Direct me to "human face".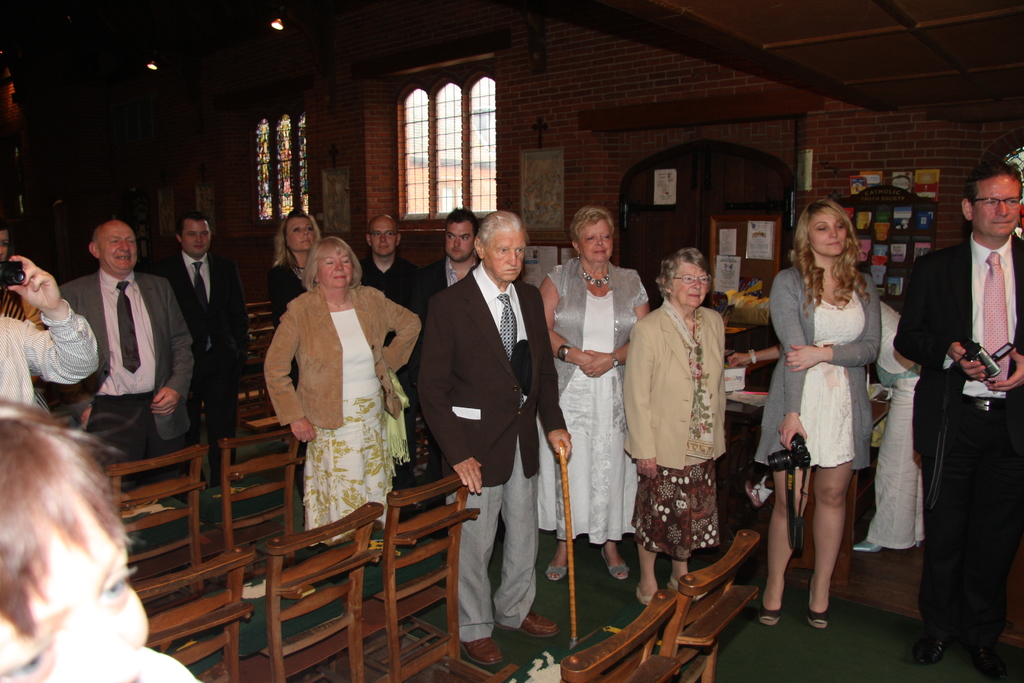
Direction: crop(810, 217, 847, 259).
